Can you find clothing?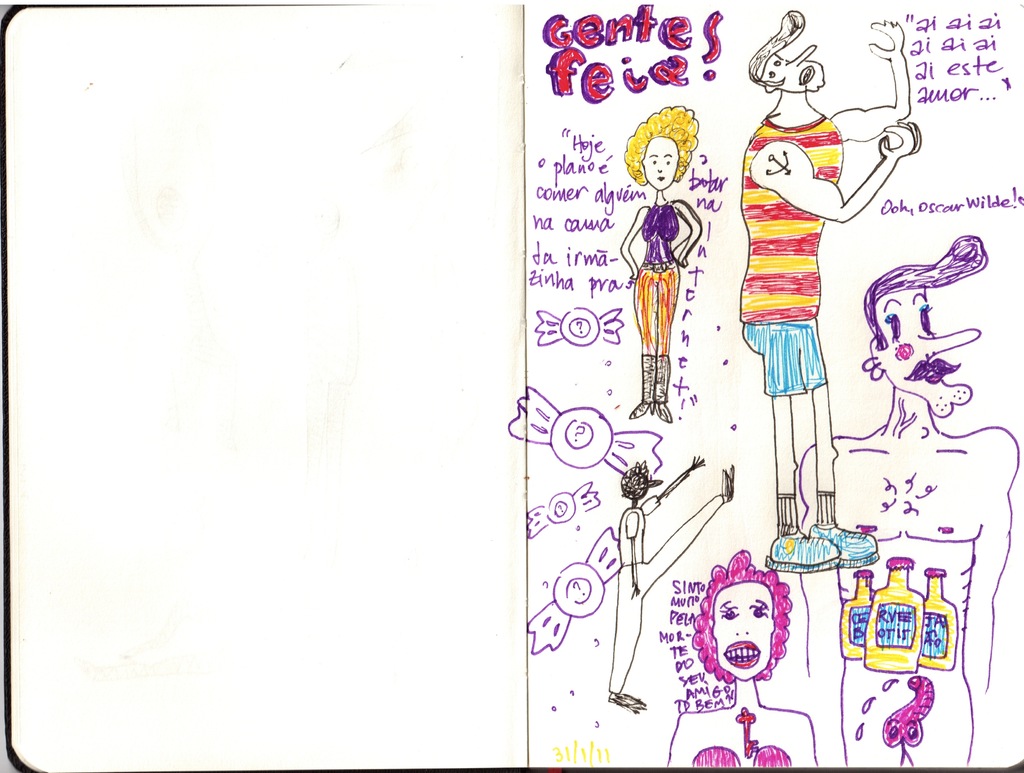
Yes, bounding box: <bbox>632, 208, 679, 352</bbox>.
